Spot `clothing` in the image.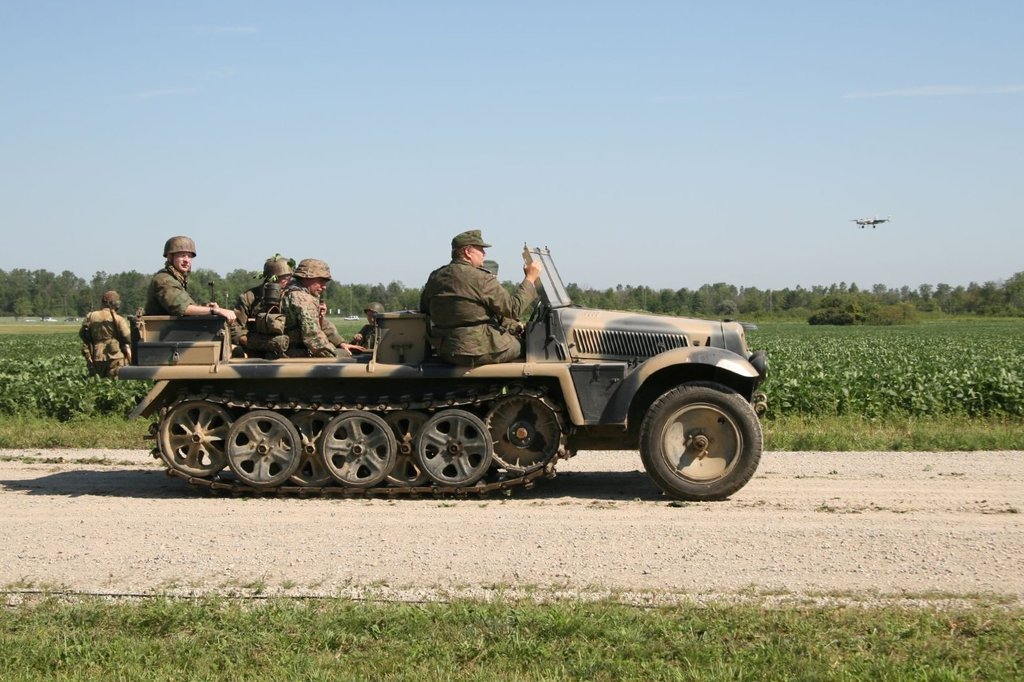
`clothing` found at bbox=(277, 271, 337, 361).
